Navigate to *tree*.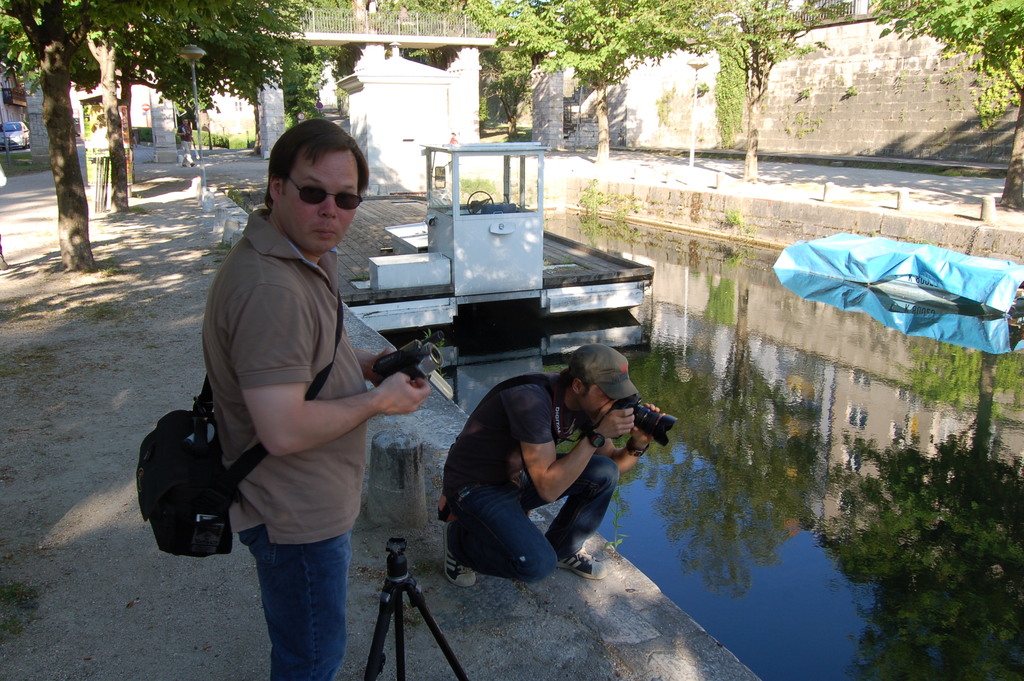
Navigation target: (65,0,309,219).
